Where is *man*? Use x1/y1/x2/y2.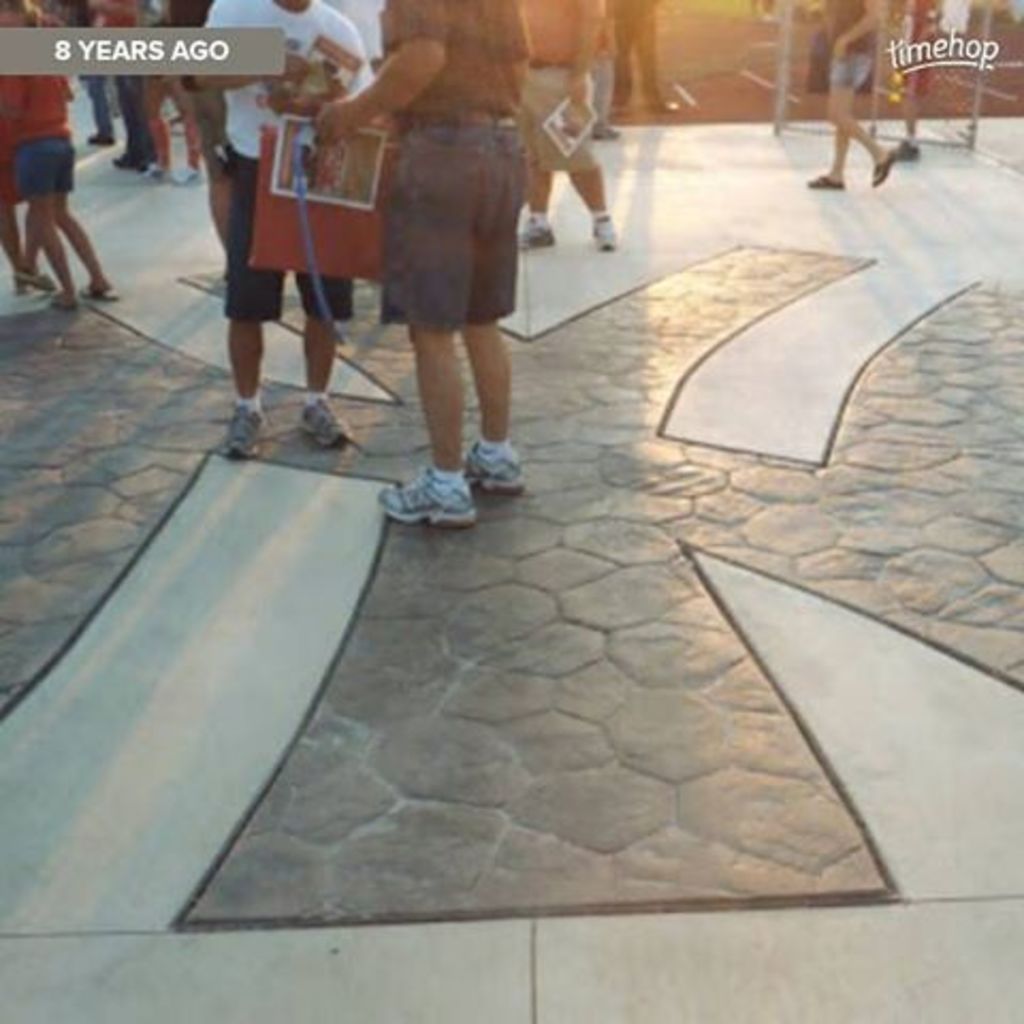
314/43/563/589.
